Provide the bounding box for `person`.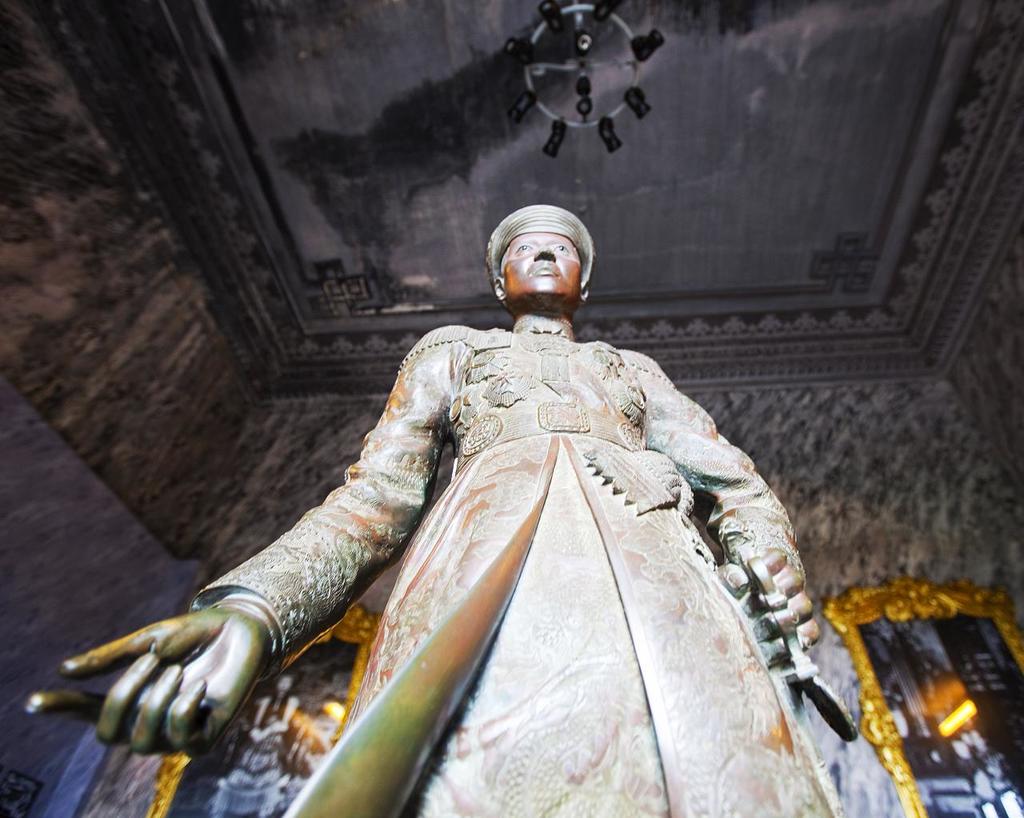
(x1=25, y1=199, x2=846, y2=817).
